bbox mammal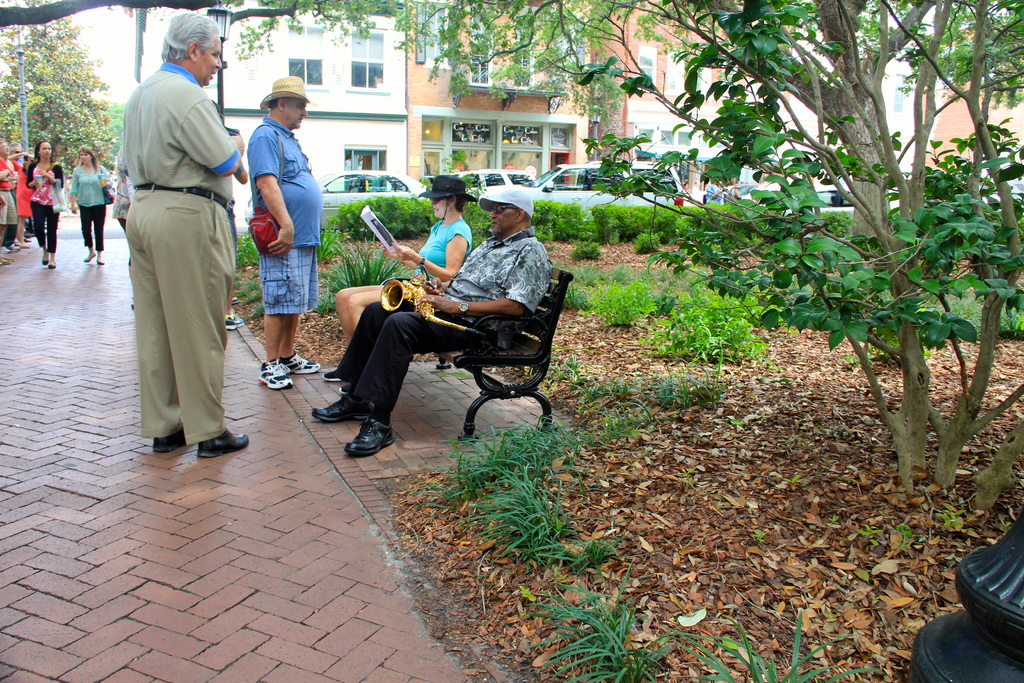
crop(243, 73, 325, 392)
